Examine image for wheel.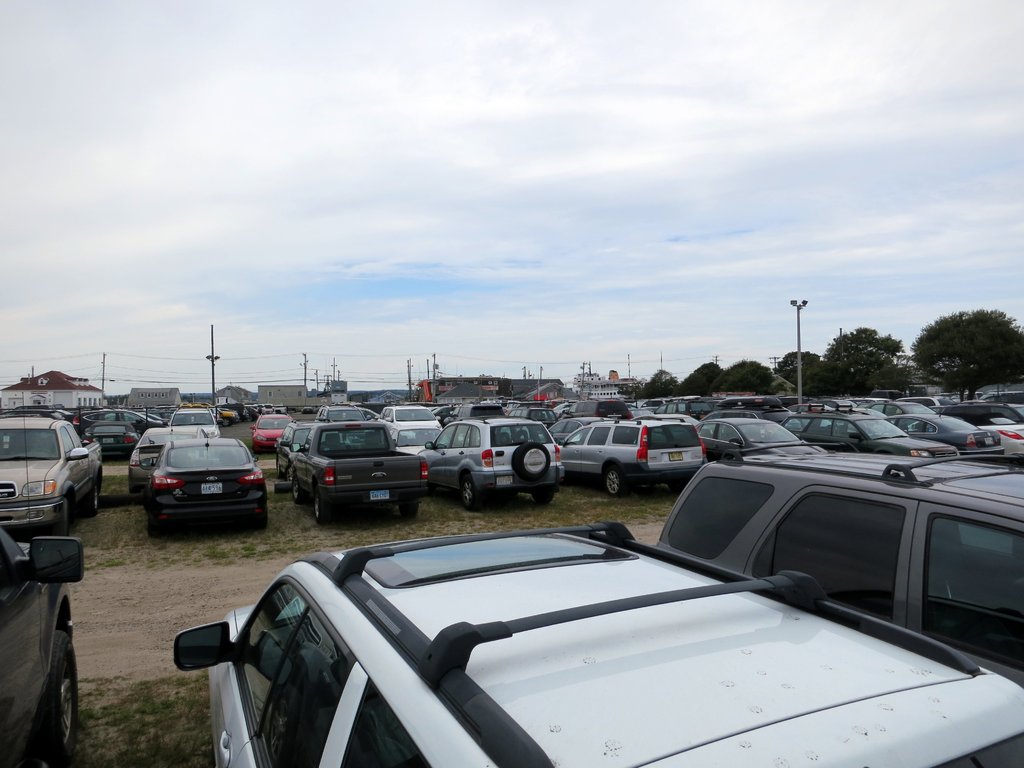
Examination result: 35 630 76 767.
